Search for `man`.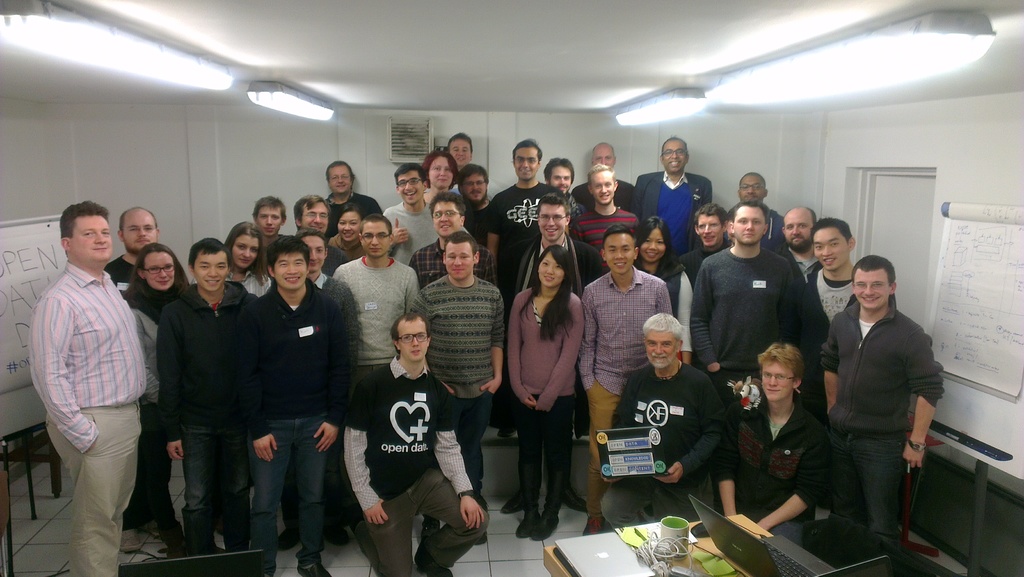
Found at rect(632, 139, 718, 250).
